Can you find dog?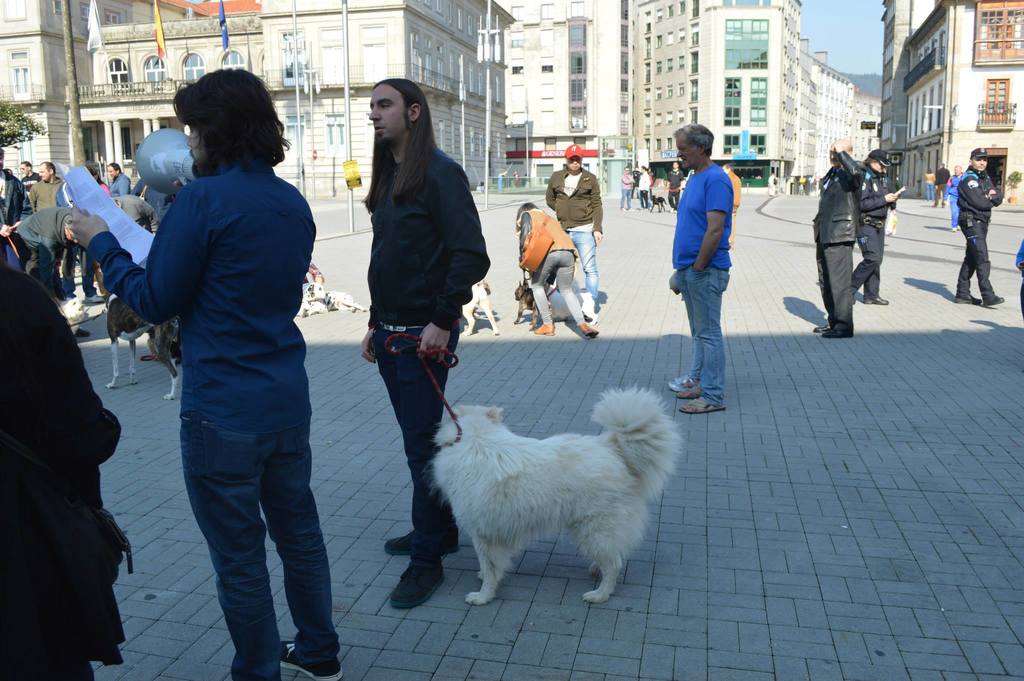
Yes, bounding box: box(432, 388, 689, 605).
